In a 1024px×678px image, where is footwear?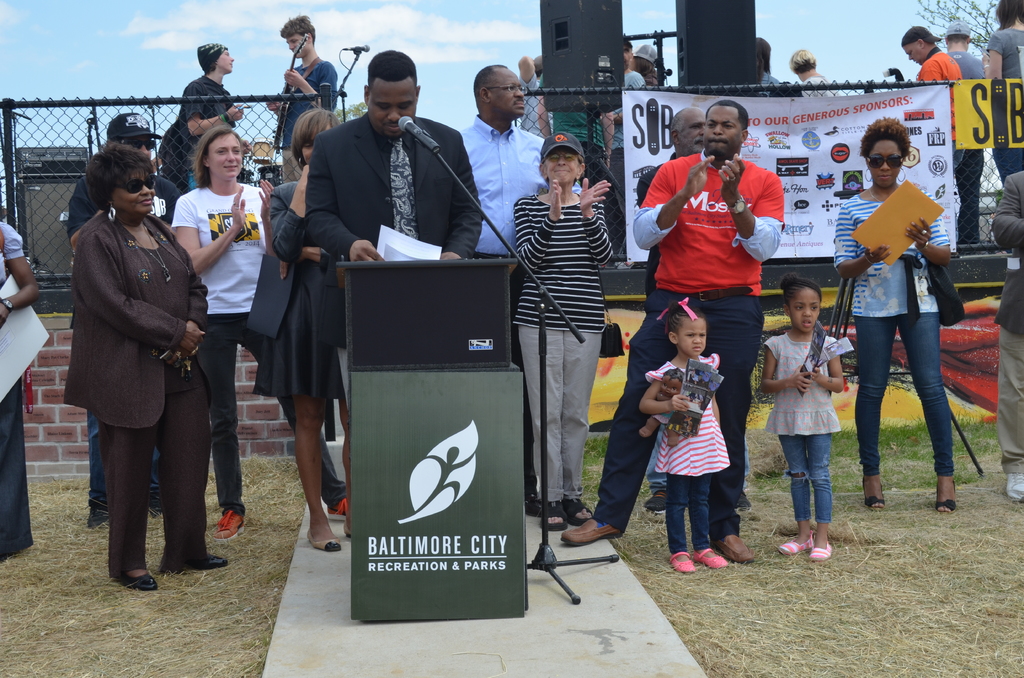
region(88, 506, 111, 529).
